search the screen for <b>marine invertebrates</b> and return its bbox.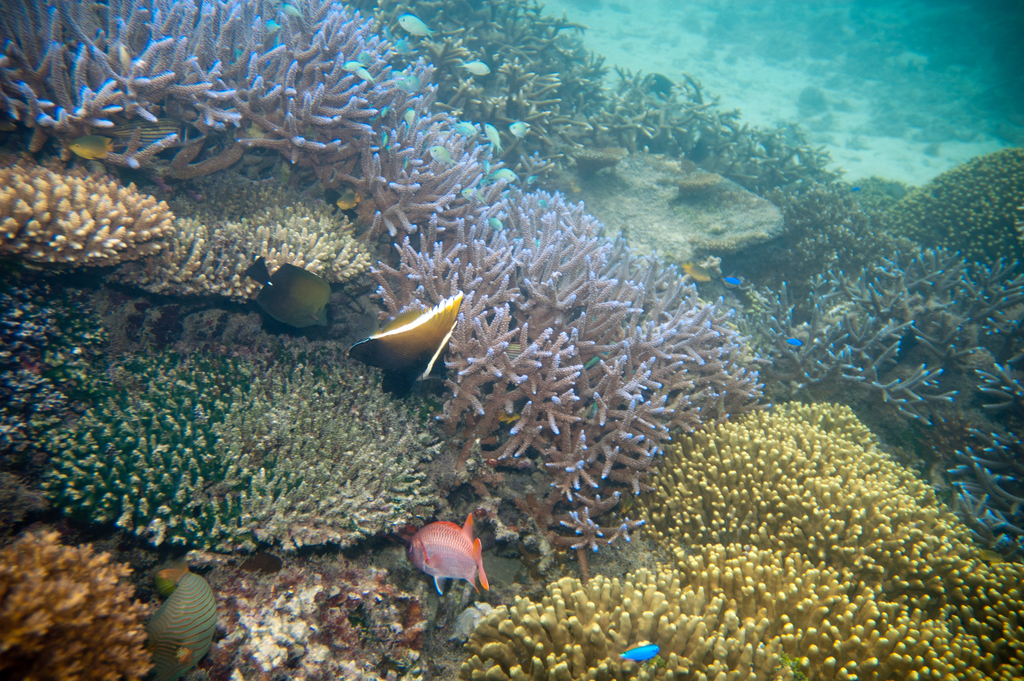
Found: <region>0, 165, 180, 277</region>.
